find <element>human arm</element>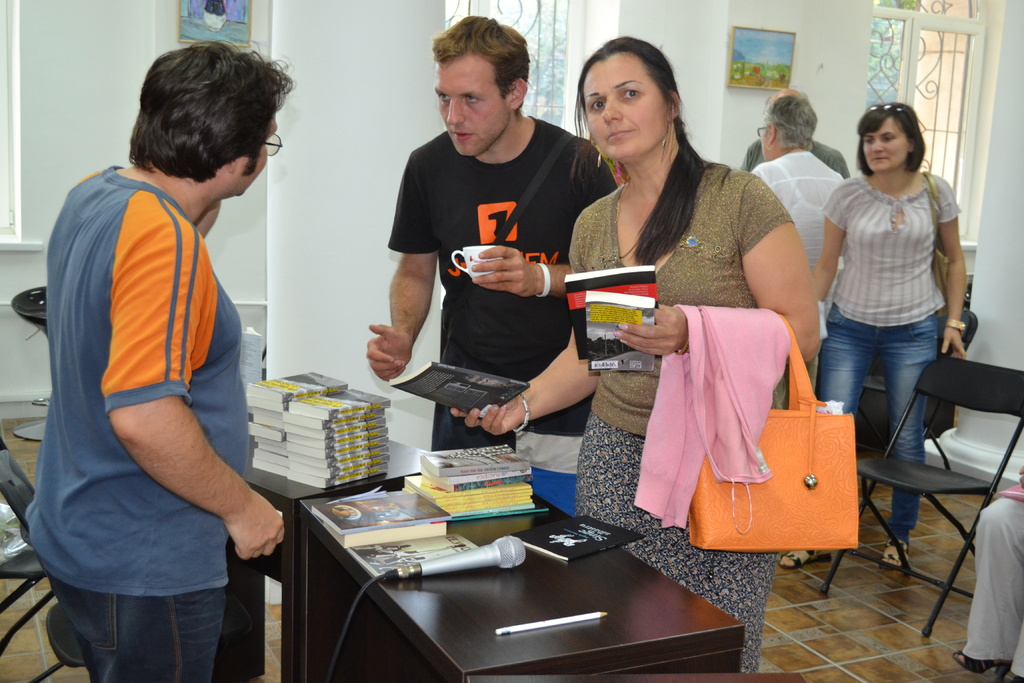
100/227/285/558
